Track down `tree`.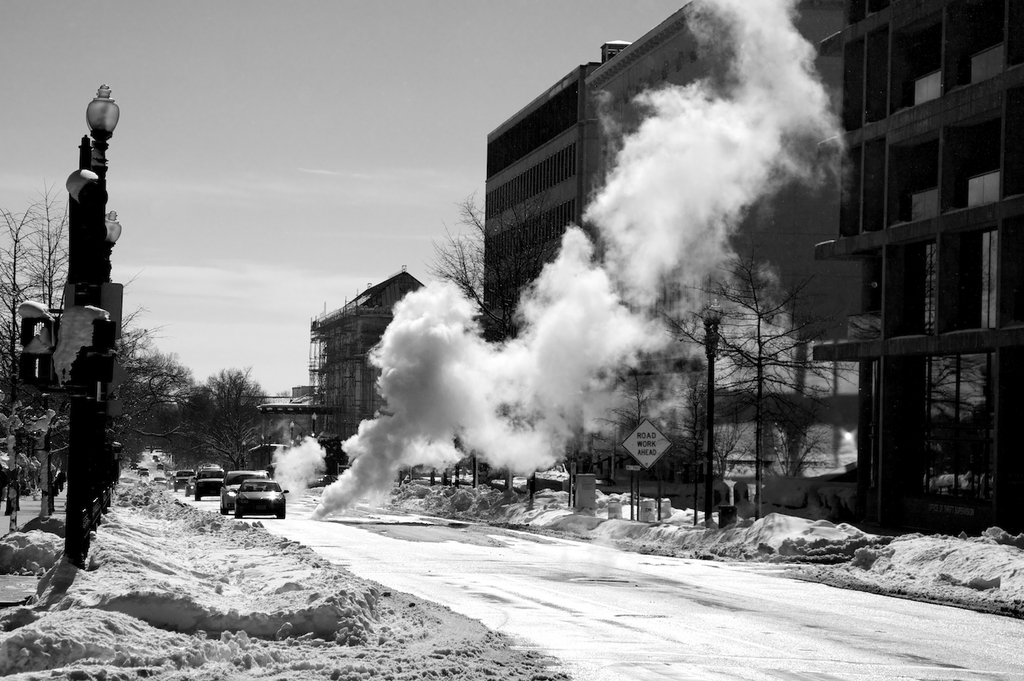
Tracked to region(899, 324, 1023, 509).
